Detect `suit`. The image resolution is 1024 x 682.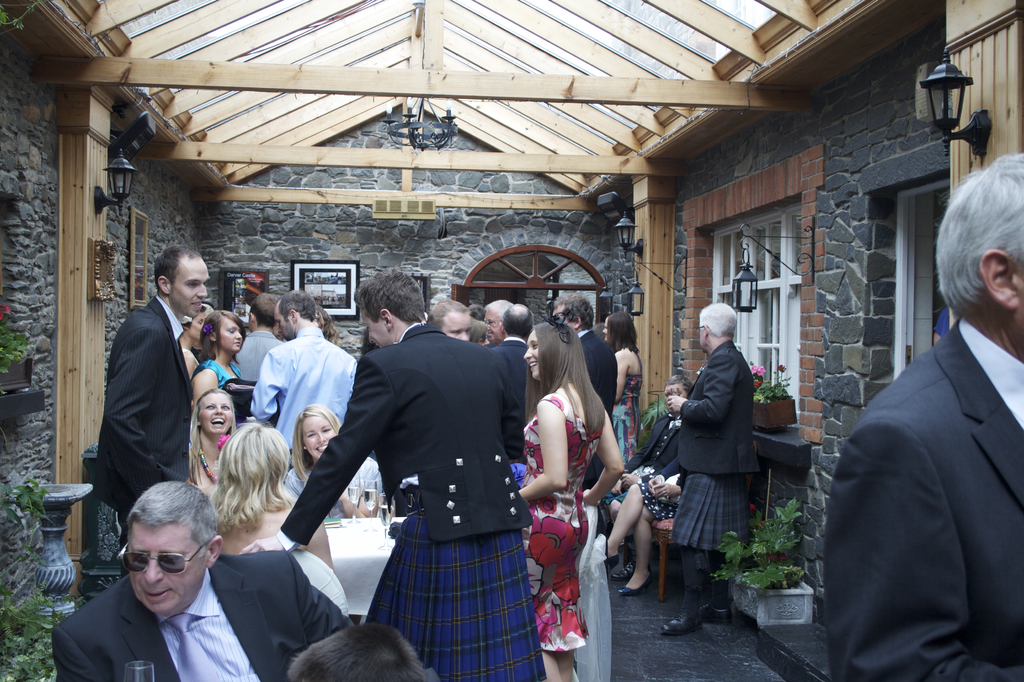
93/294/193/540.
